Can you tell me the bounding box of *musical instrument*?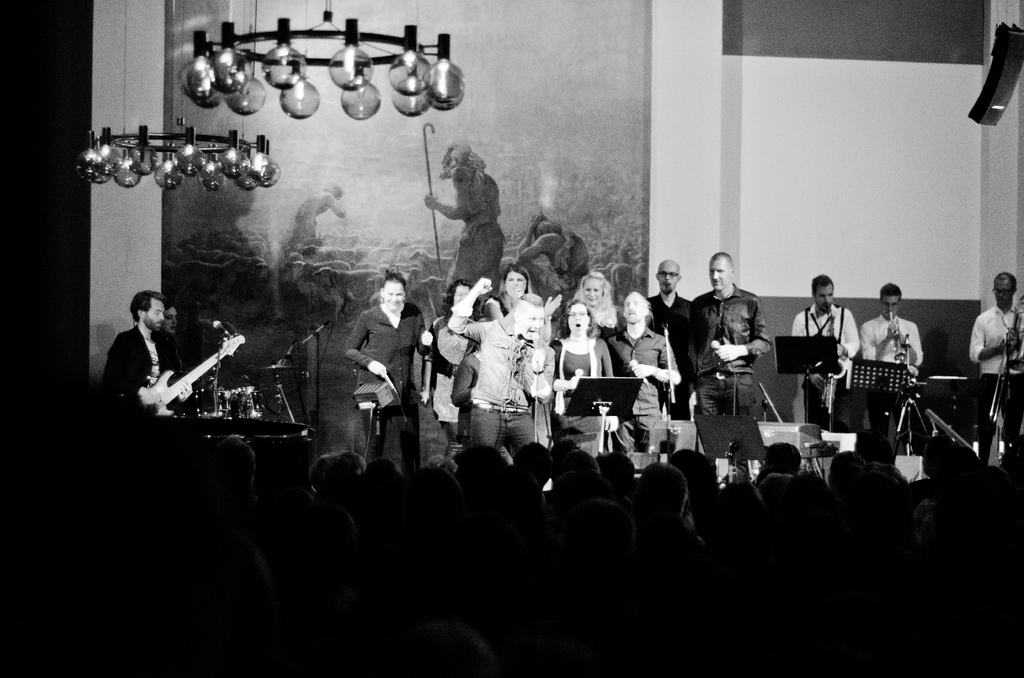
l=662, t=325, r=676, b=407.
